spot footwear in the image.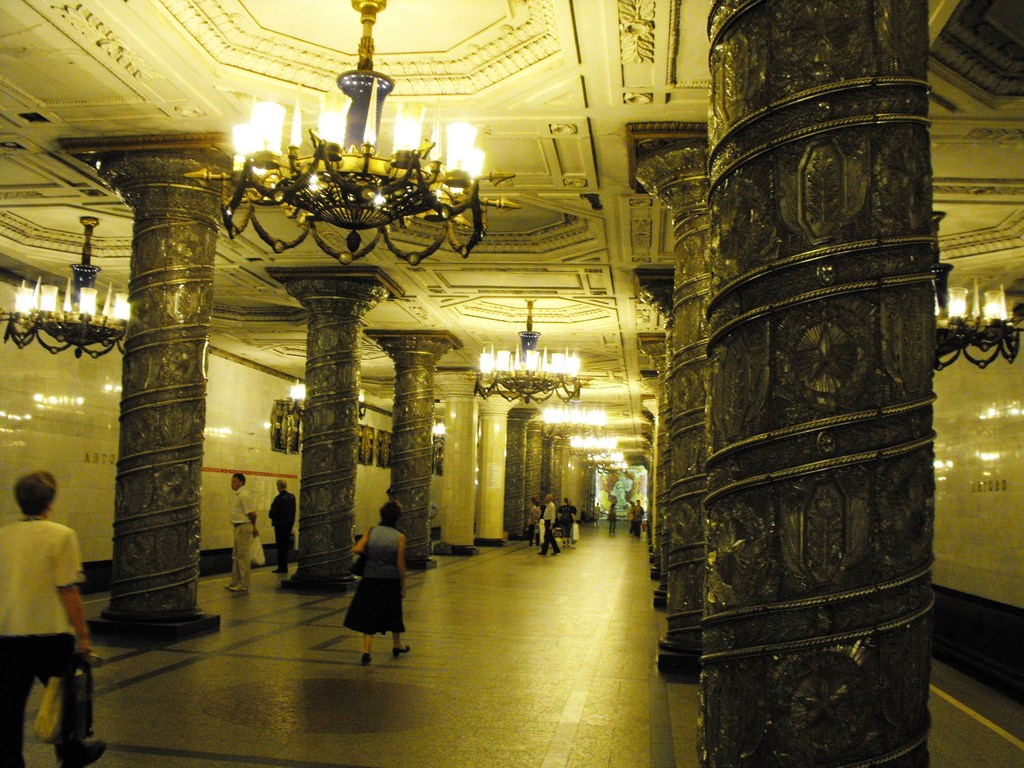
footwear found at 390:643:408:663.
